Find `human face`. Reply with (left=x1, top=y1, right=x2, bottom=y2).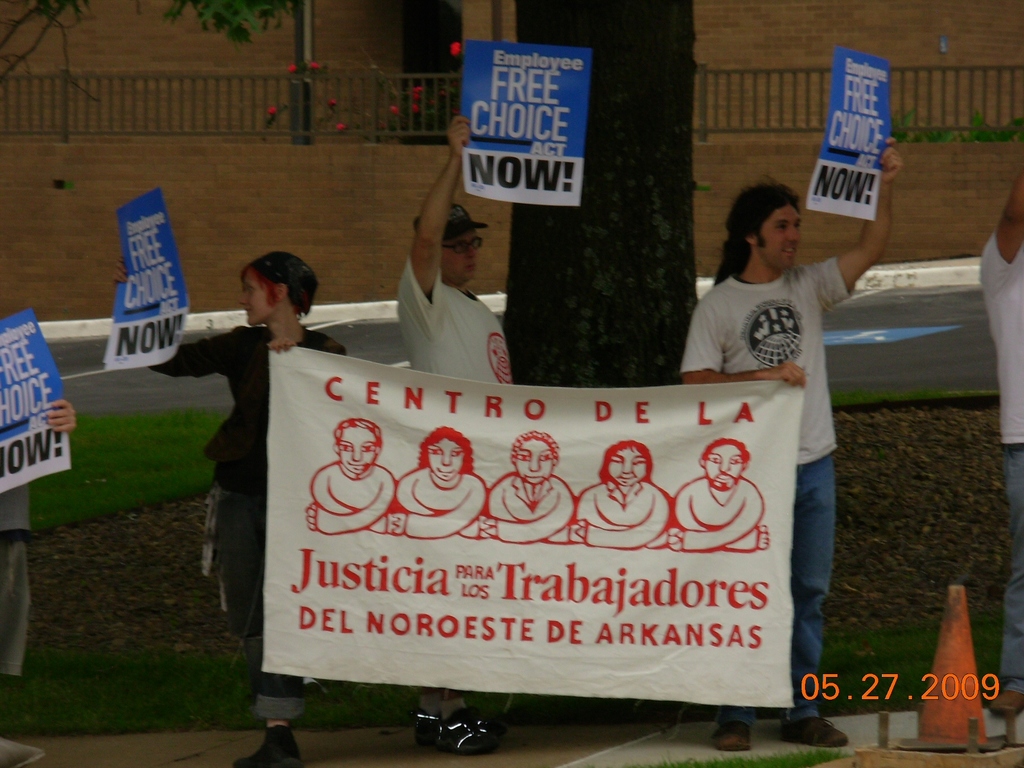
(left=516, top=438, right=549, bottom=484).
